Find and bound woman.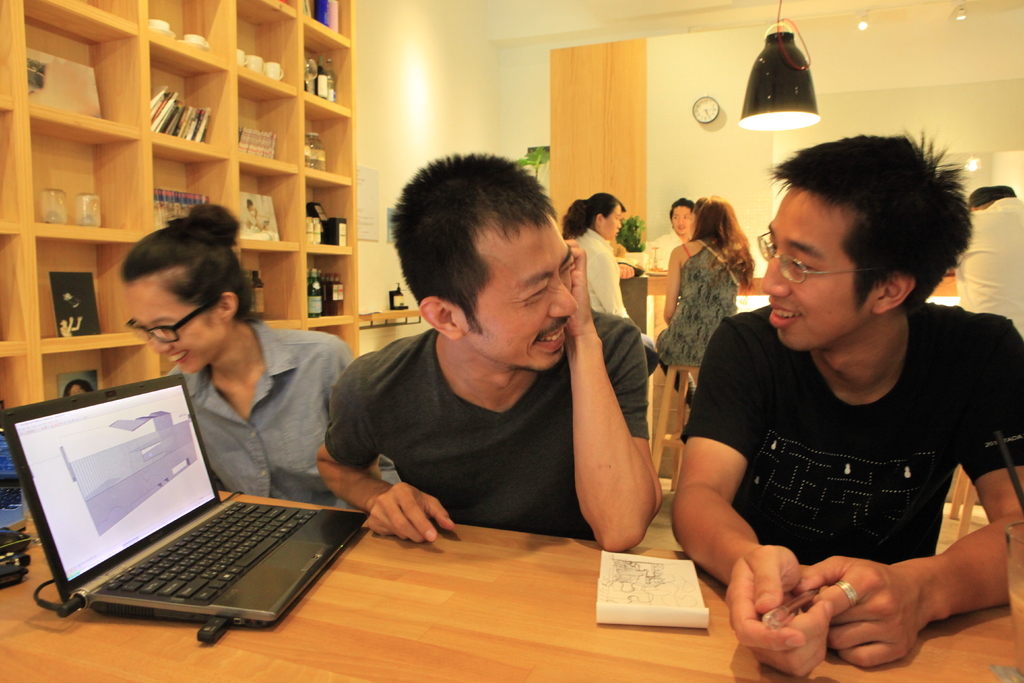
Bound: pyautogui.locateOnScreen(654, 188, 753, 431).
